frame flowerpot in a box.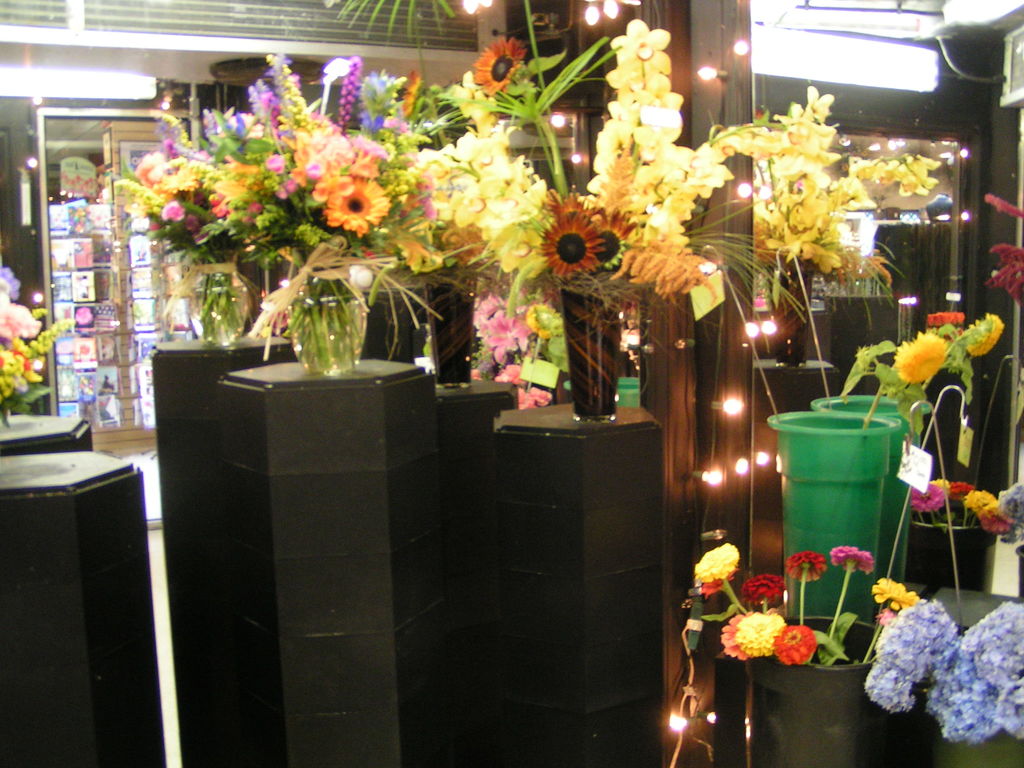
region(809, 383, 927, 586).
